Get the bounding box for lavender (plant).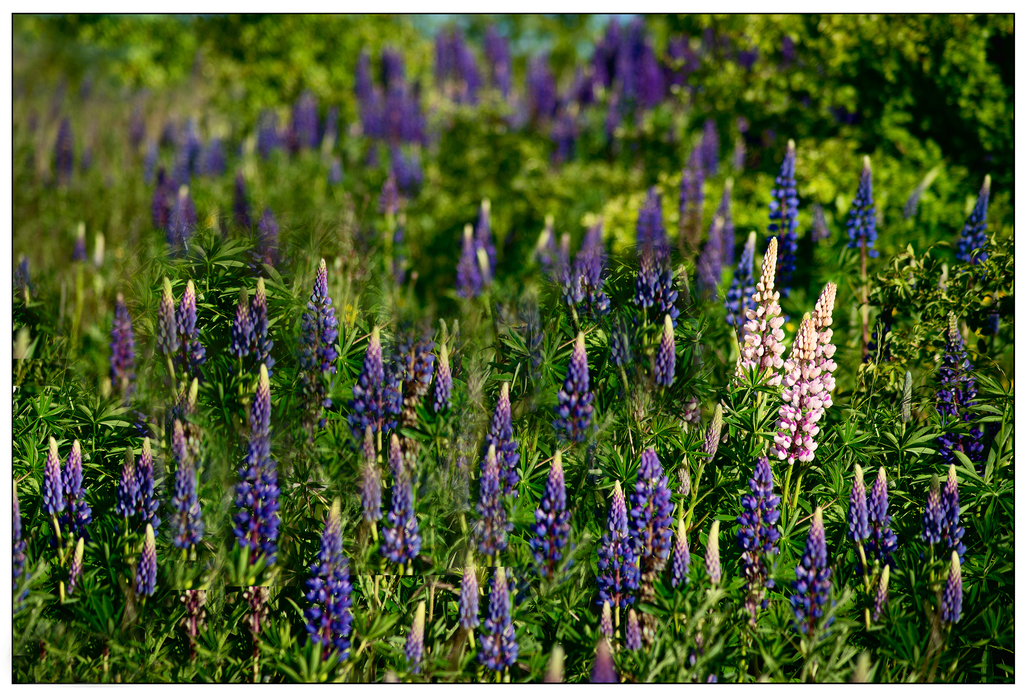
detection(840, 468, 874, 605).
